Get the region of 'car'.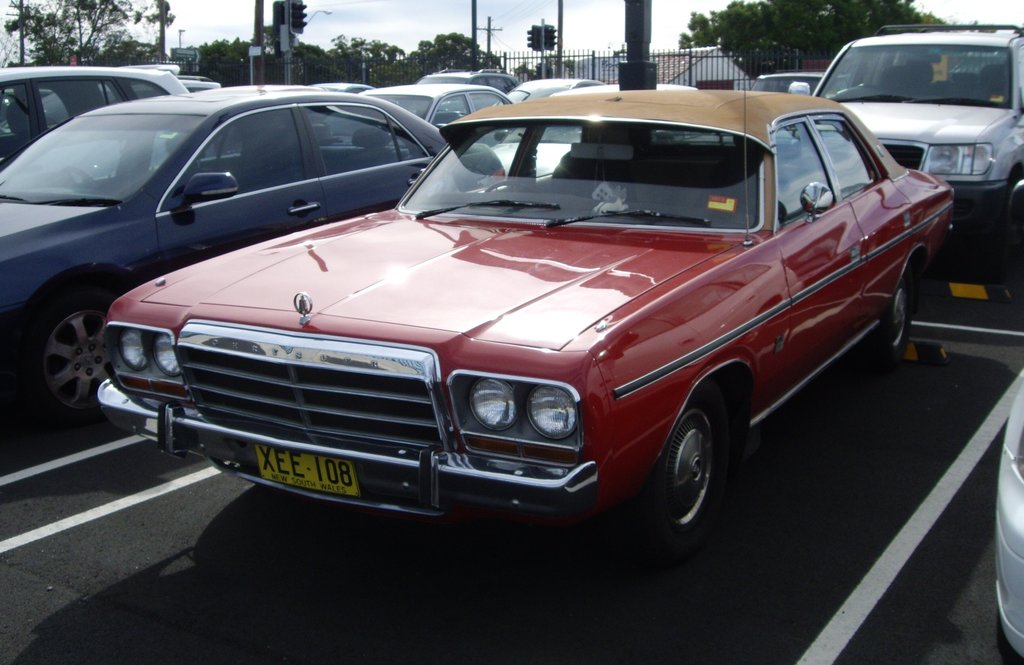
Rect(757, 70, 824, 102).
